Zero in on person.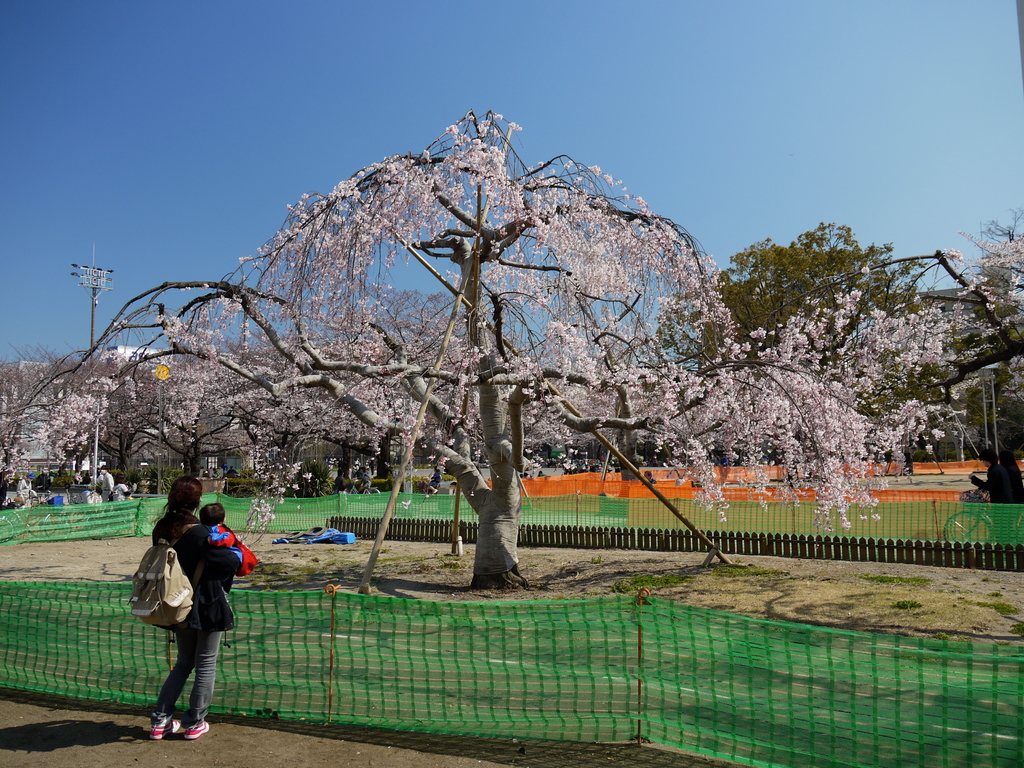
Zeroed in: bbox(196, 500, 232, 549).
